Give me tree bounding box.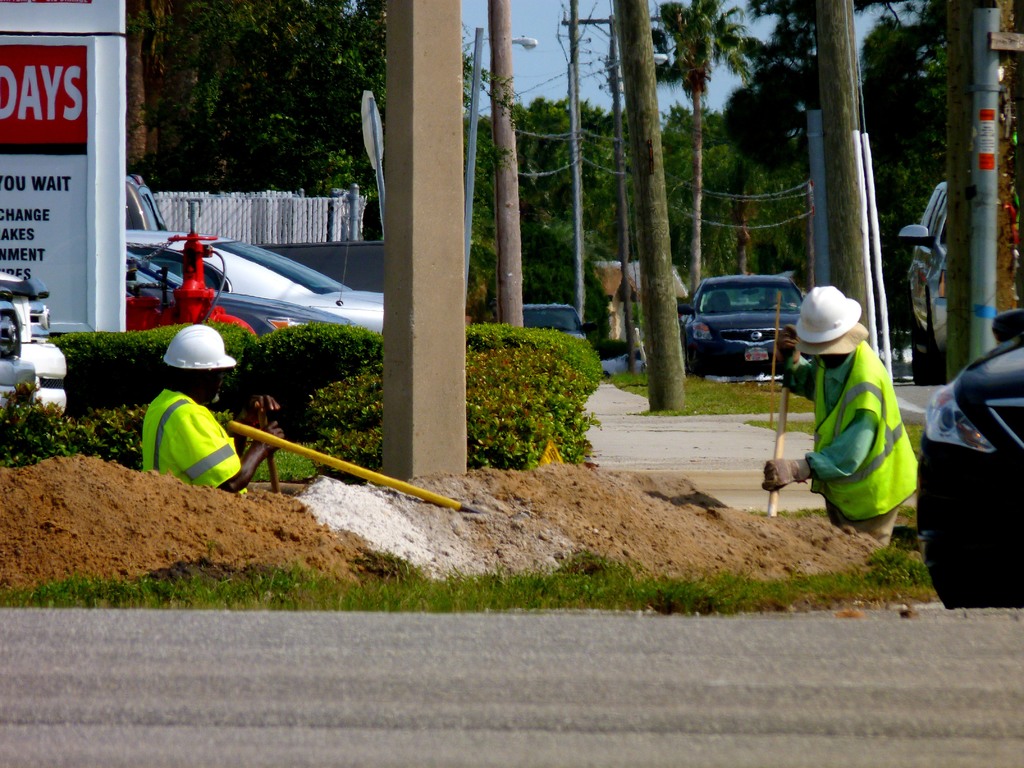
[940,0,1017,399].
